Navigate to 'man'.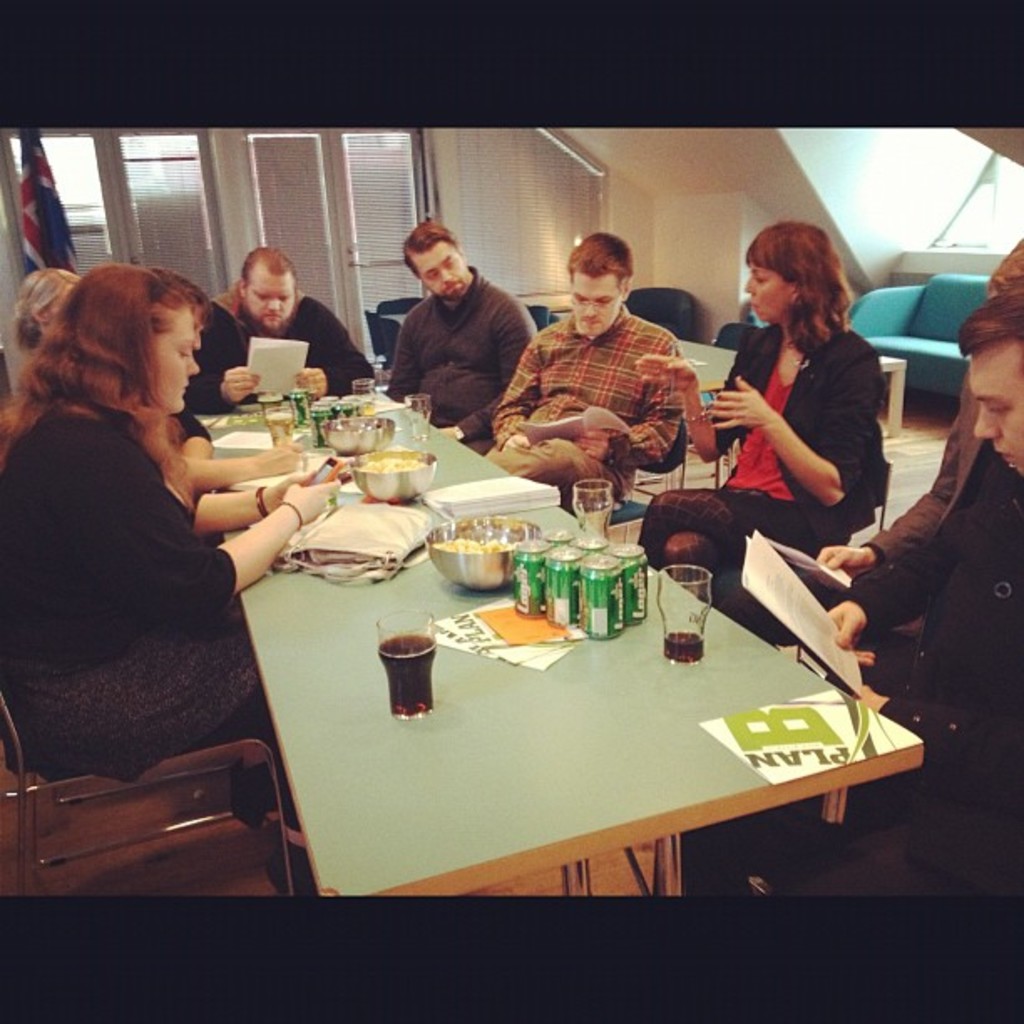
Navigation target: <region>467, 228, 696, 530</region>.
